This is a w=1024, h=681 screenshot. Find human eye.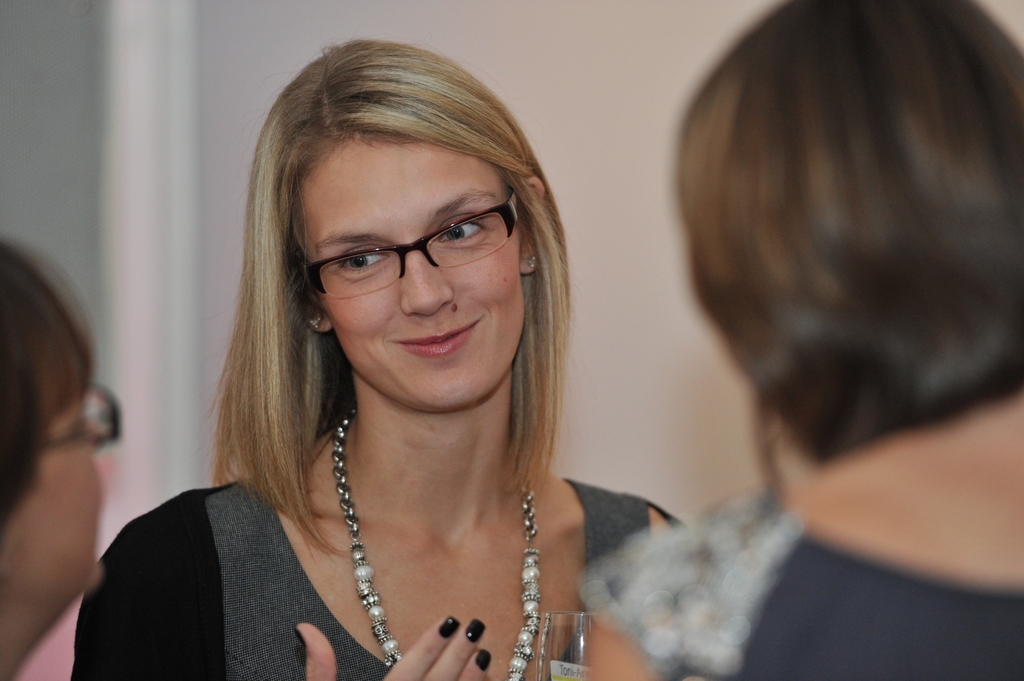
Bounding box: x1=435, y1=207, x2=494, y2=251.
